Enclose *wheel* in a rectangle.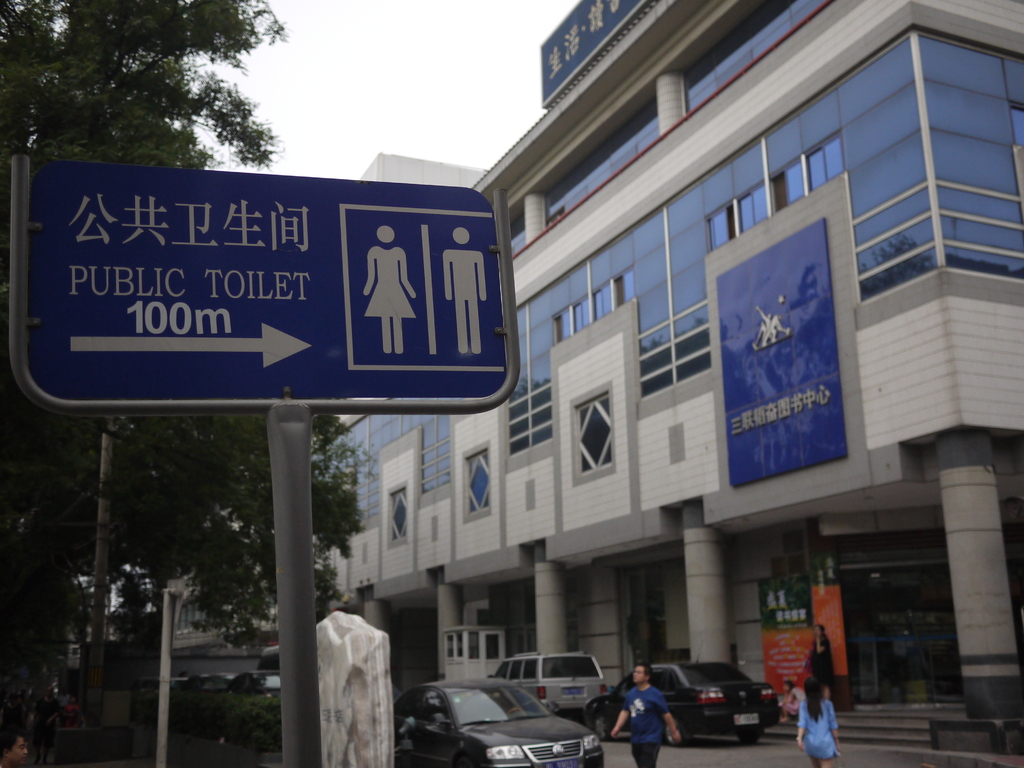
666,717,687,748.
